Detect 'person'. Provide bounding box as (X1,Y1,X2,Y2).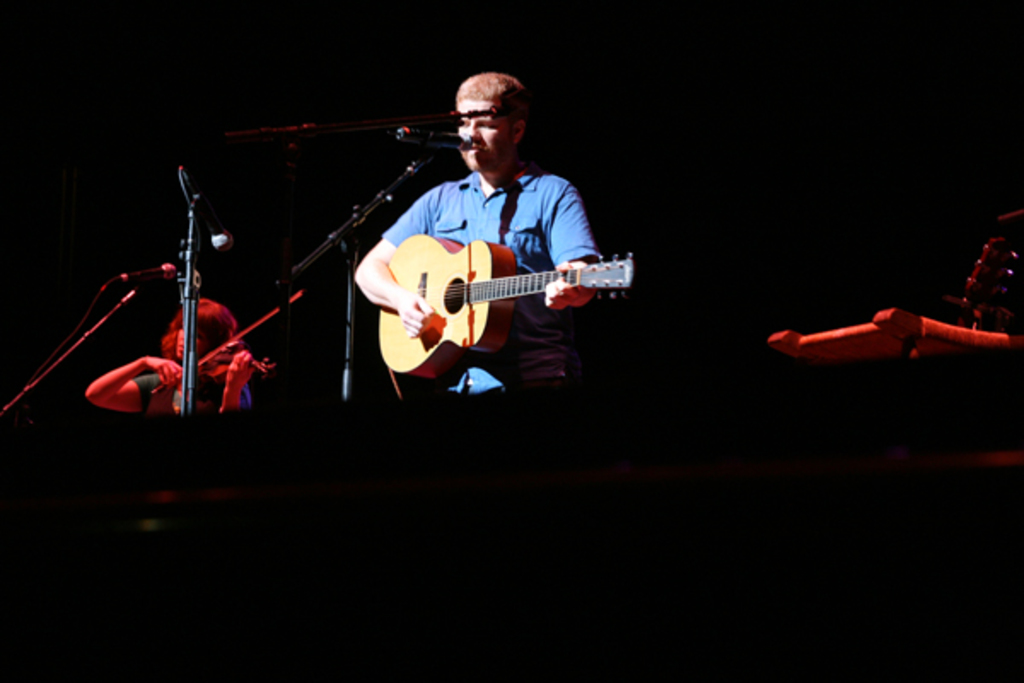
(84,295,254,412).
